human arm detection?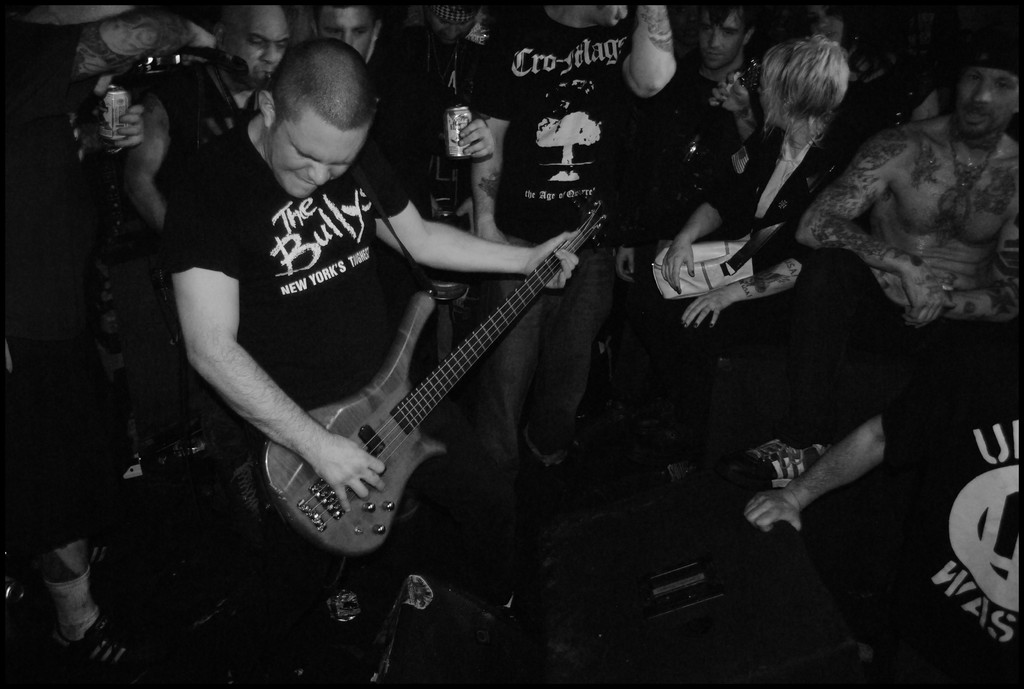
crop(164, 204, 388, 517)
